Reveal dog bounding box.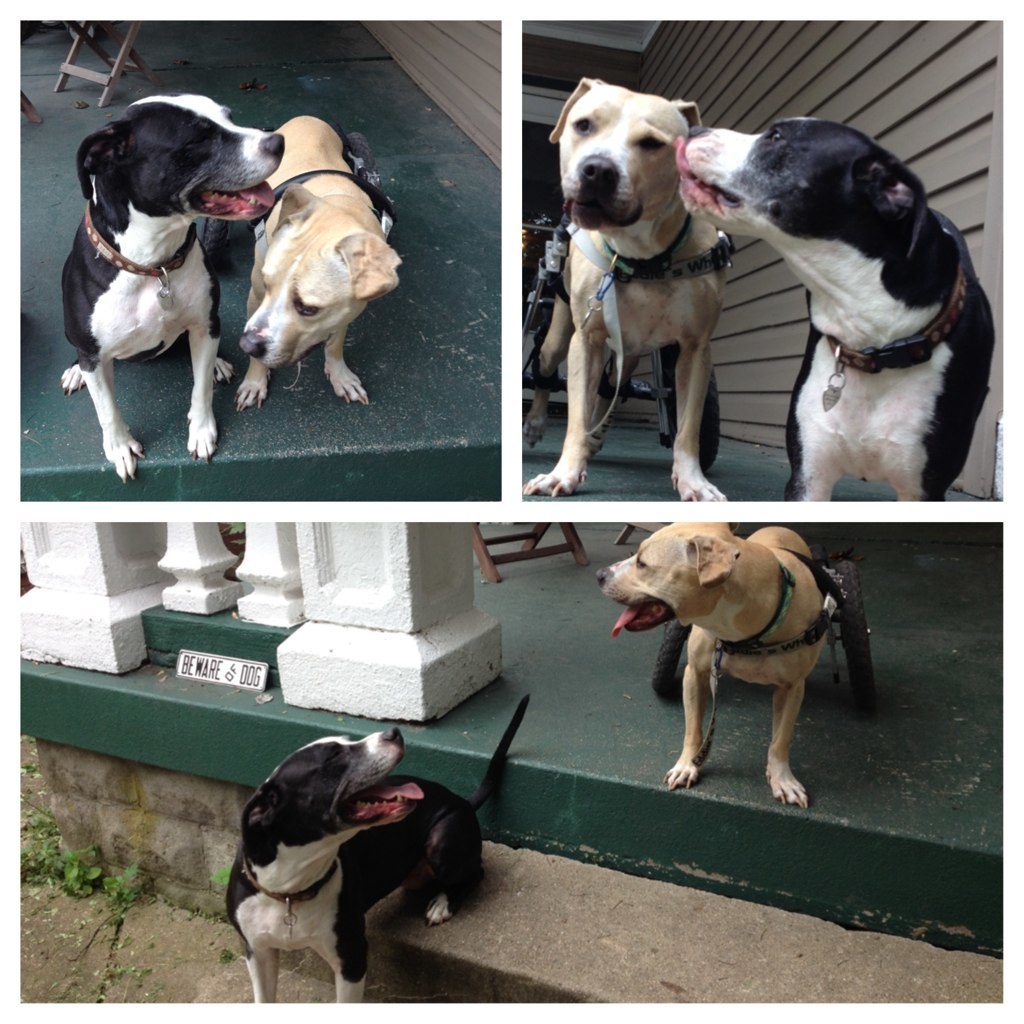
Revealed: {"x1": 595, "y1": 518, "x2": 839, "y2": 807}.
